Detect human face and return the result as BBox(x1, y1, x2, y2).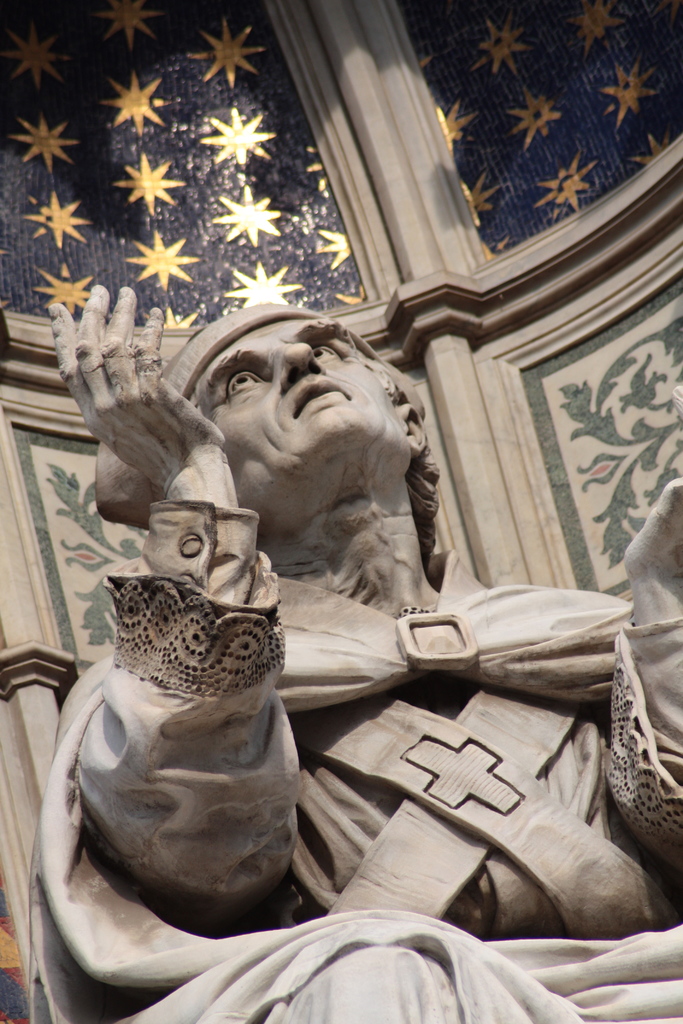
BBox(182, 308, 425, 515).
